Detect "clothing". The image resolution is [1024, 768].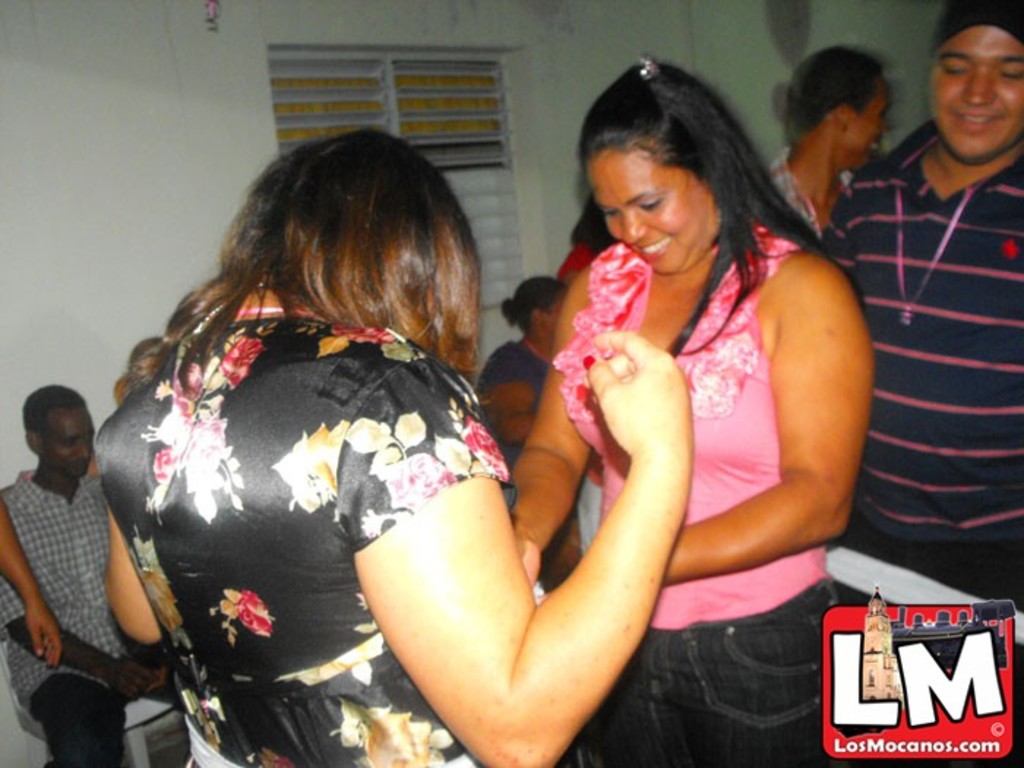
box(473, 335, 551, 505).
